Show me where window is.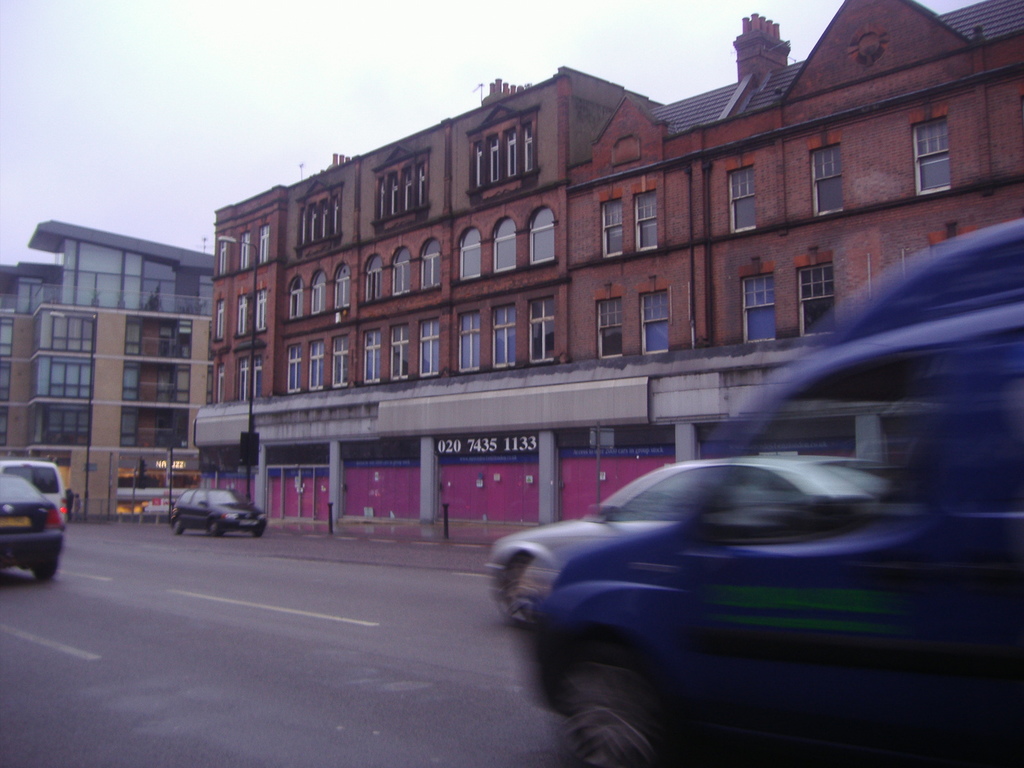
window is at 284/346/303/390.
